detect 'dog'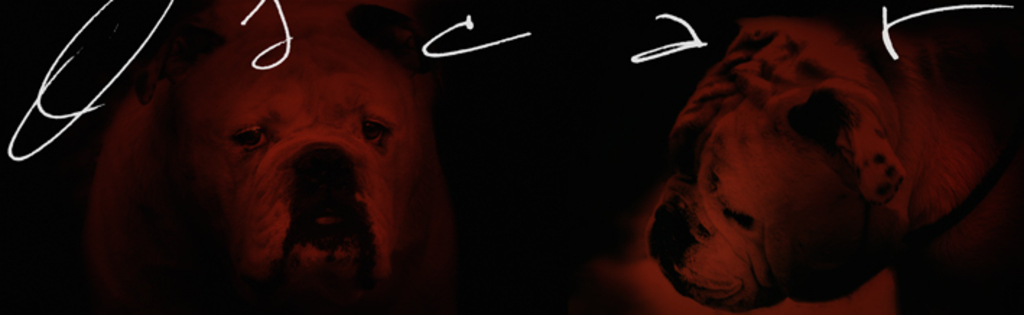
Rect(87, 0, 422, 314)
